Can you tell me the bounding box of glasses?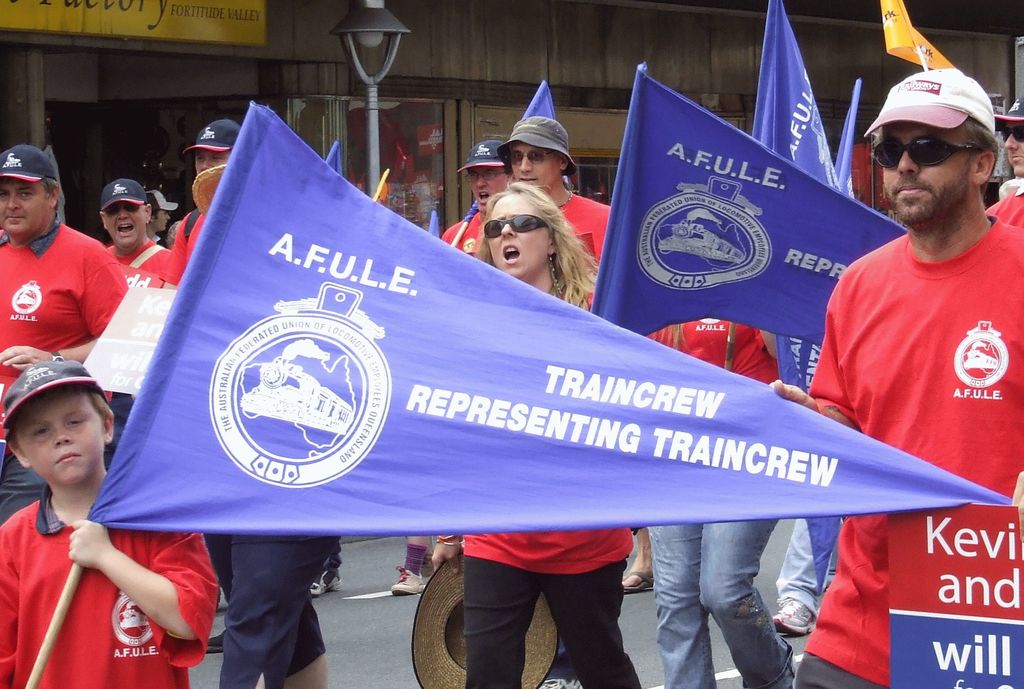
left=863, top=139, right=992, bottom=182.
